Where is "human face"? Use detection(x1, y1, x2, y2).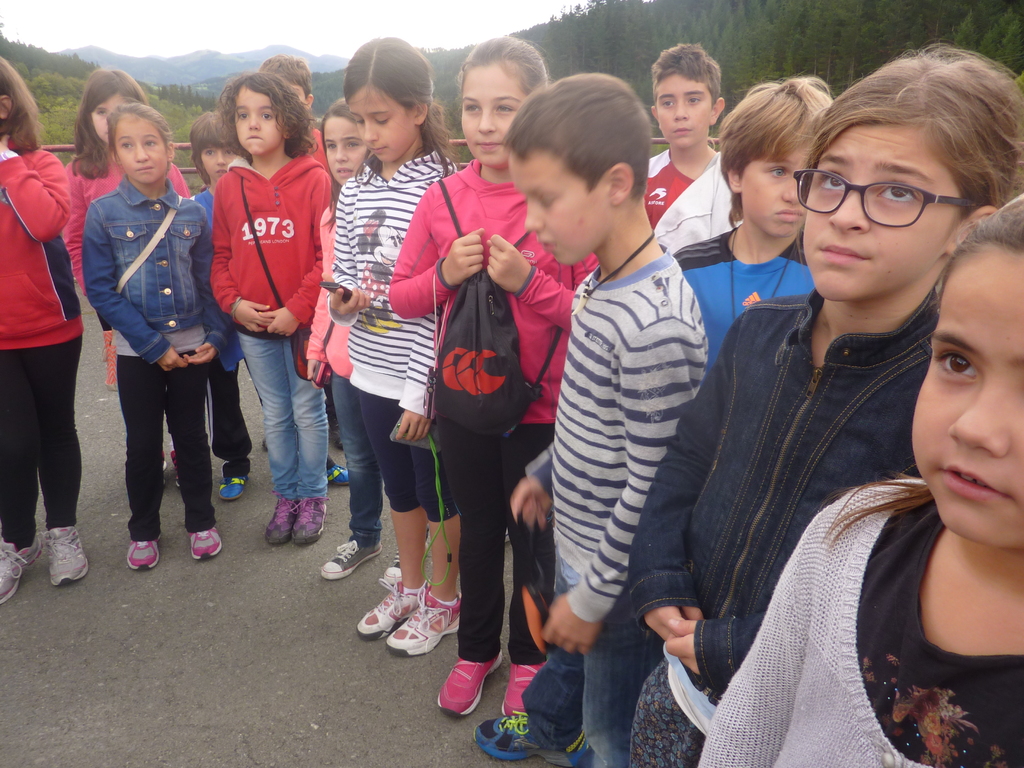
detection(91, 98, 128, 147).
